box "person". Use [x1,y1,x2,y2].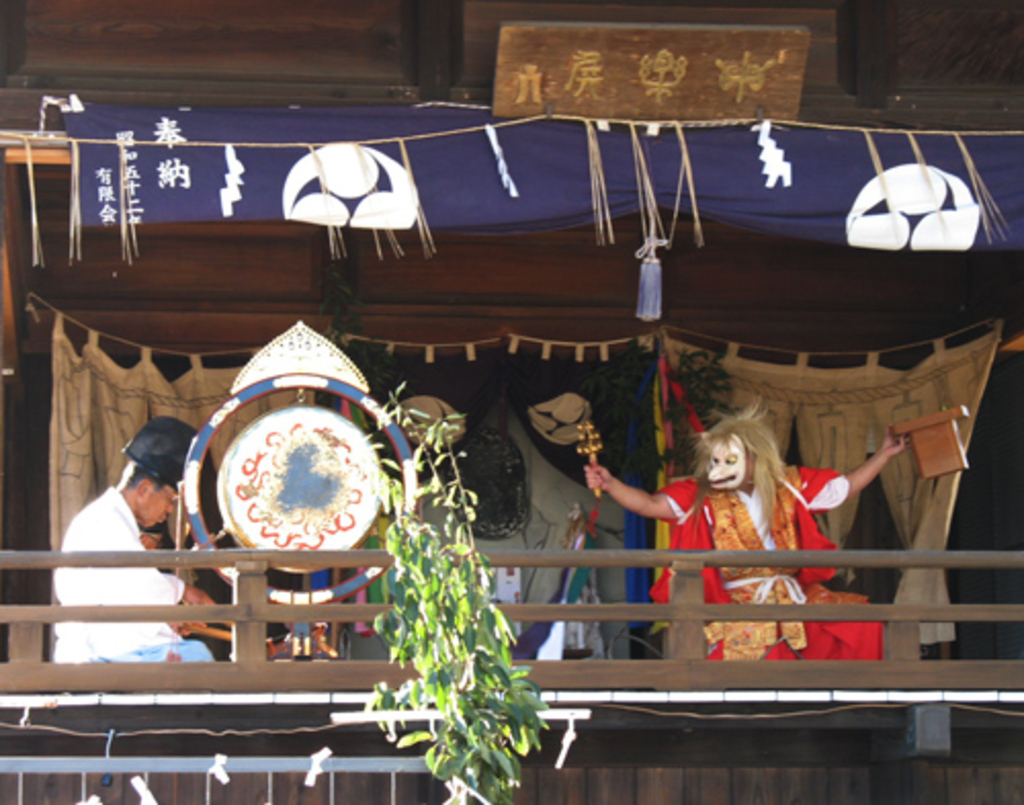
[49,457,223,662].
